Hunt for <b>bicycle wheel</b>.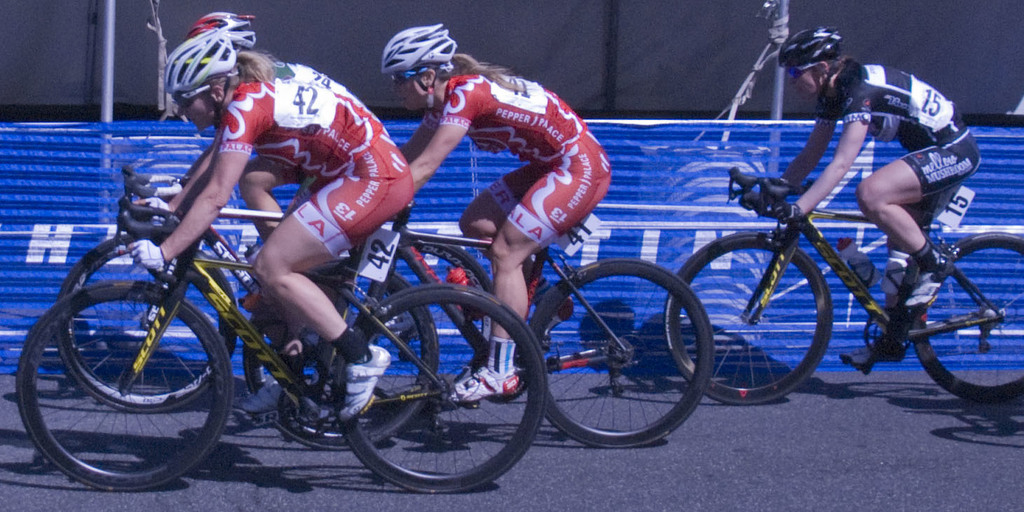
Hunted down at 54:237:238:413.
